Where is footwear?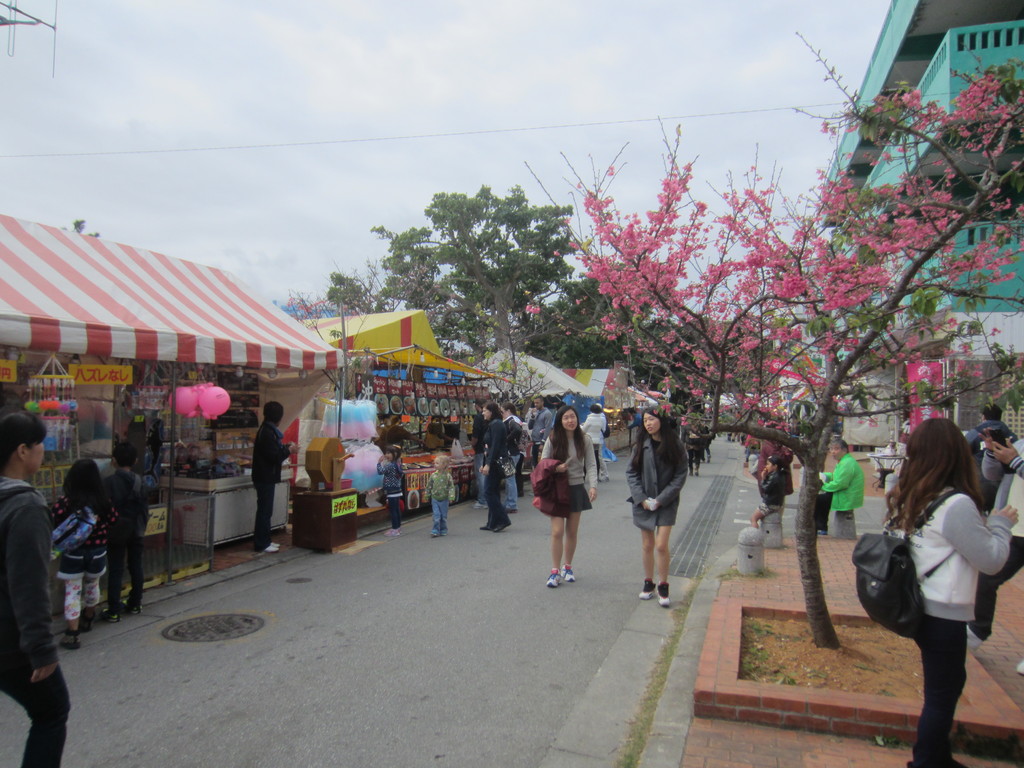
locate(81, 610, 91, 634).
